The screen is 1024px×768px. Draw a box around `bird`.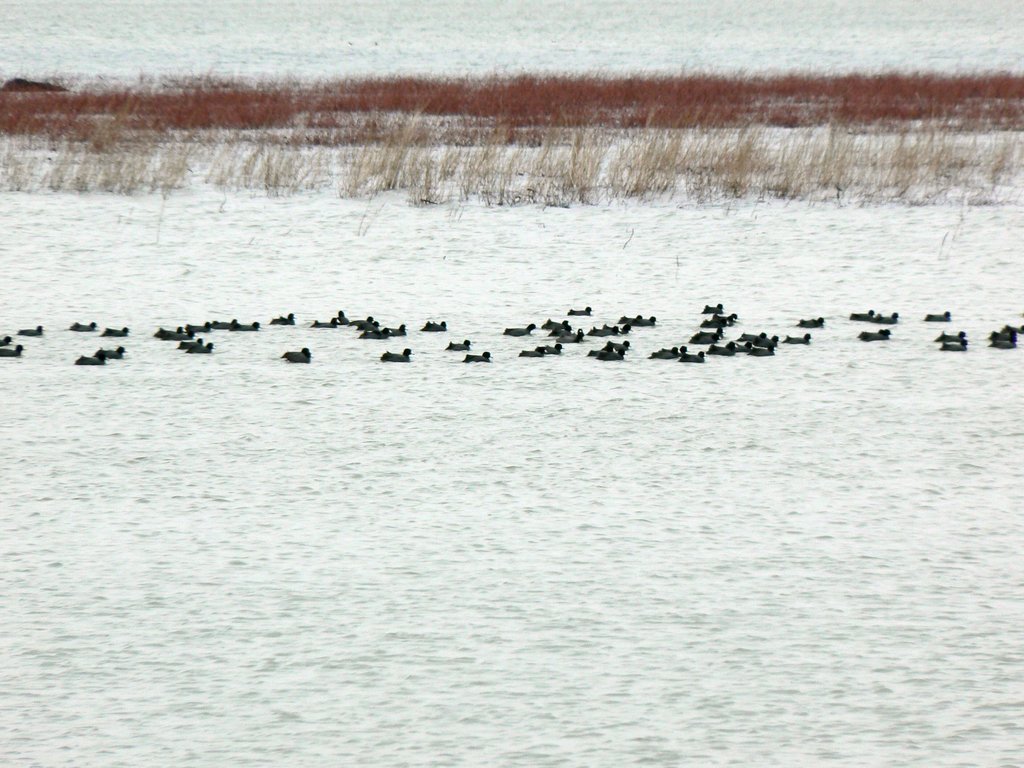
rect(850, 308, 879, 323).
